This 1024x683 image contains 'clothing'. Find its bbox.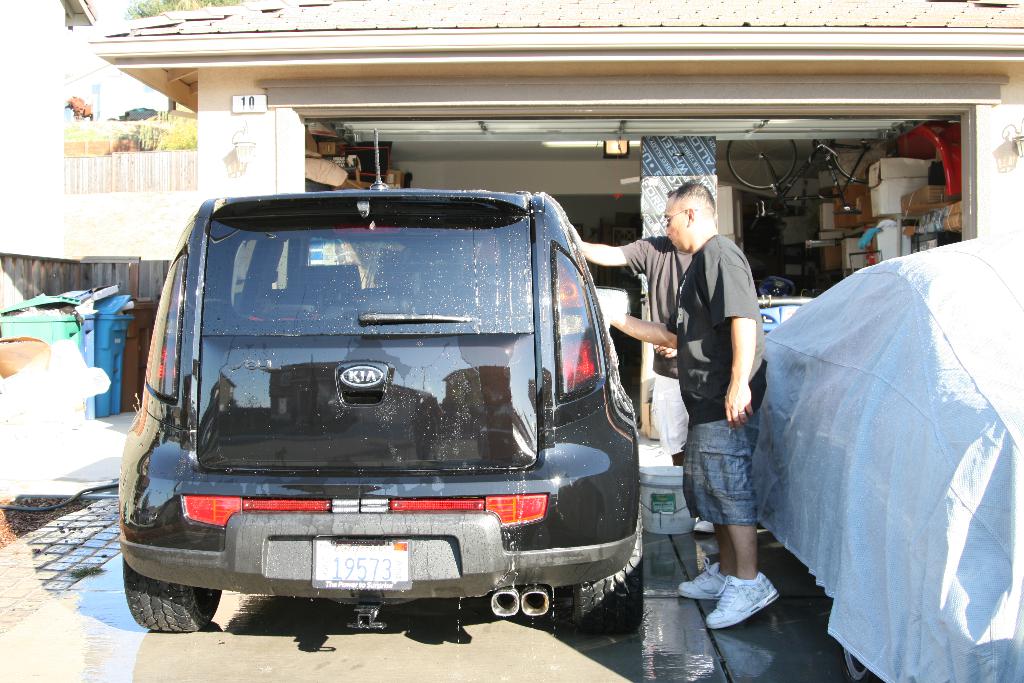
crop(641, 168, 774, 529).
